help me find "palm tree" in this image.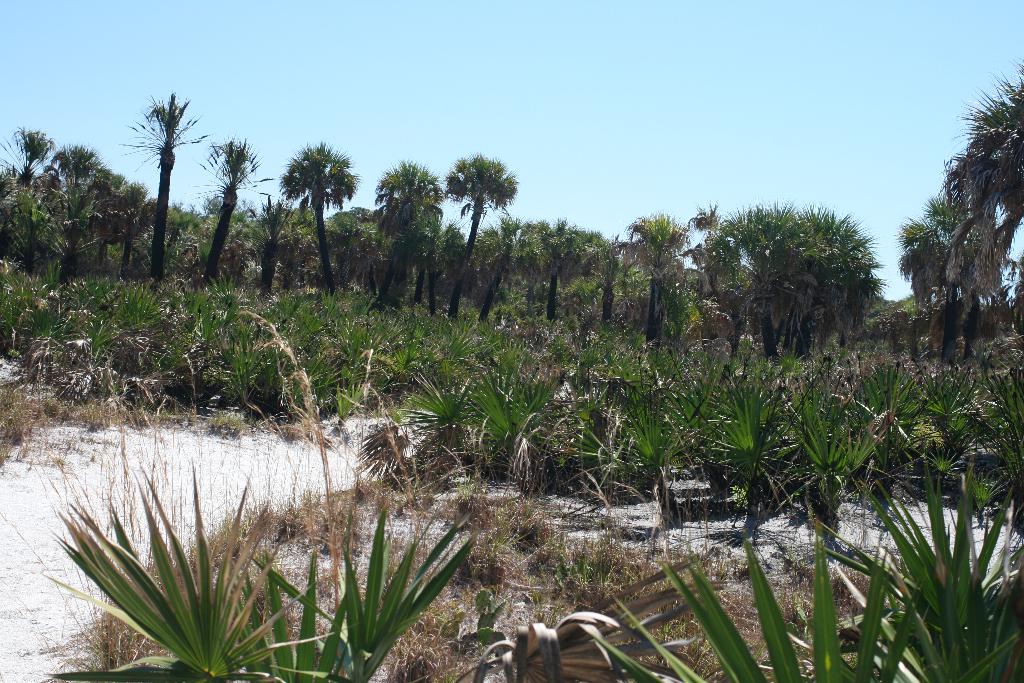
Found it: {"x1": 938, "y1": 155, "x2": 1003, "y2": 293}.
